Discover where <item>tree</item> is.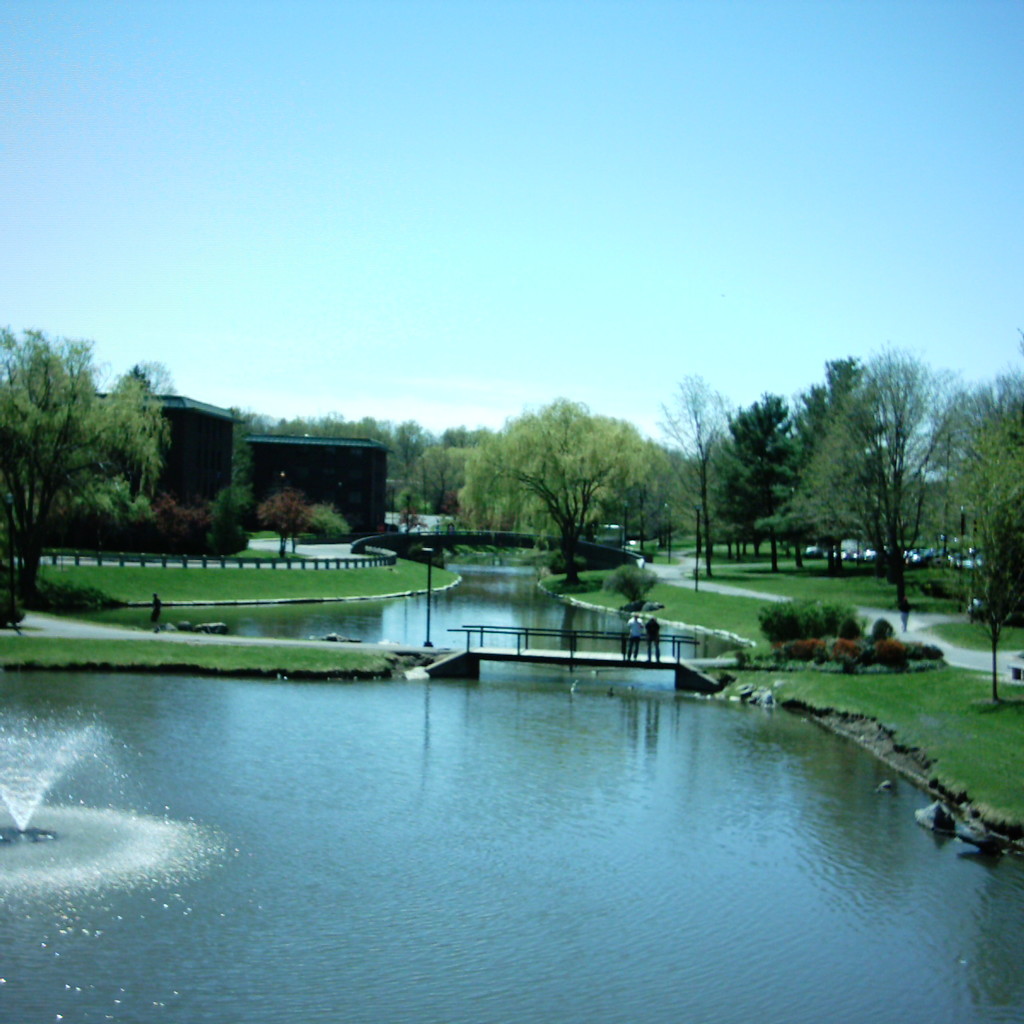
Discovered at x1=424, y1=401, x2=660, y2=588.
